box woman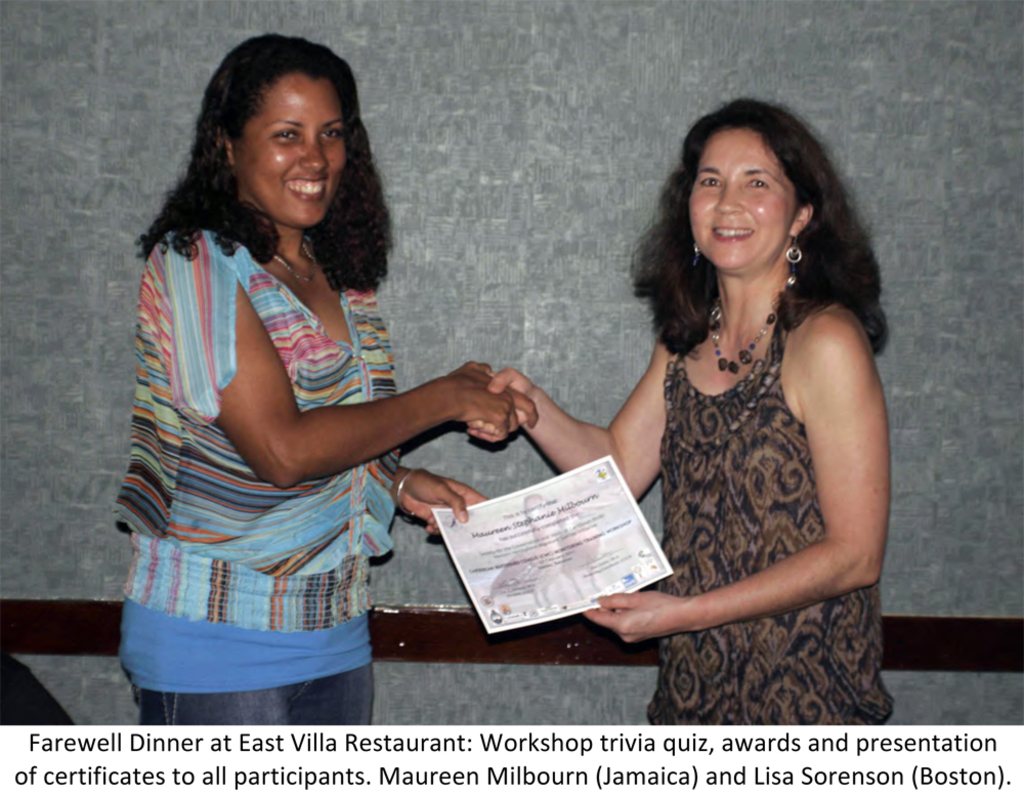
[463,95,901,748]
